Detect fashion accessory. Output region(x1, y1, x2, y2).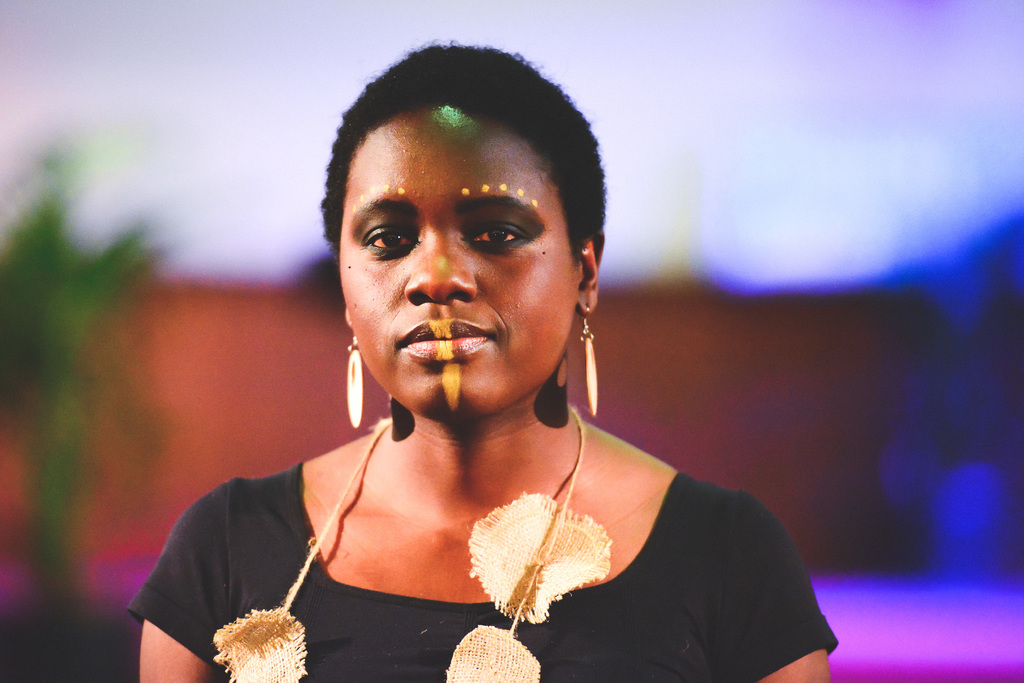
region(582, 303, 597, 415).
